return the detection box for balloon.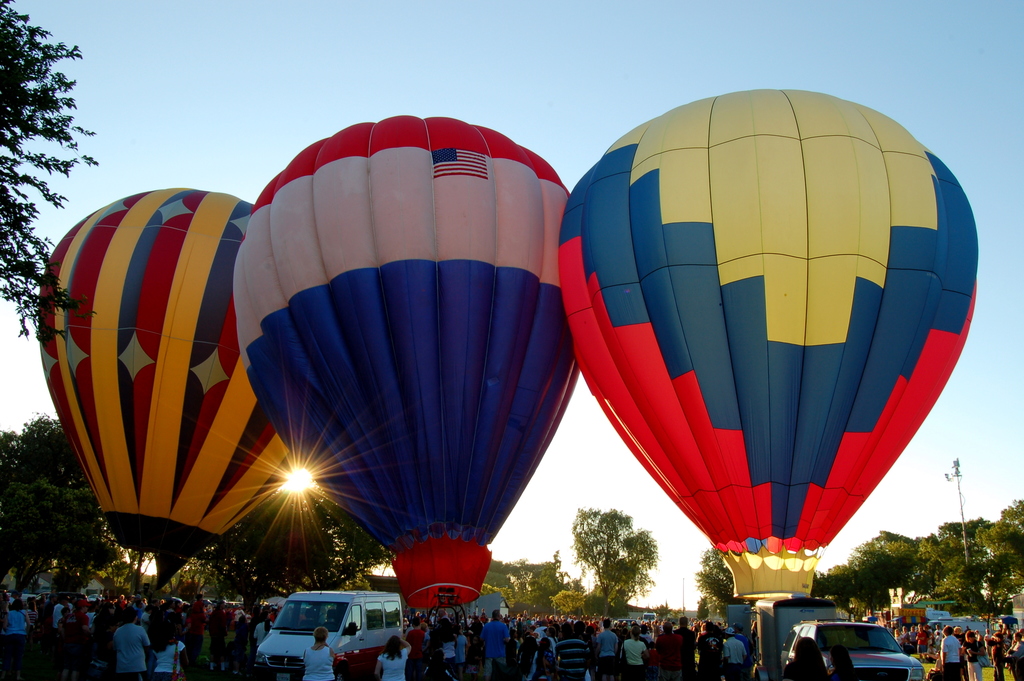
pyautogui.locateOnScreen(232, 113, 586, 611).
